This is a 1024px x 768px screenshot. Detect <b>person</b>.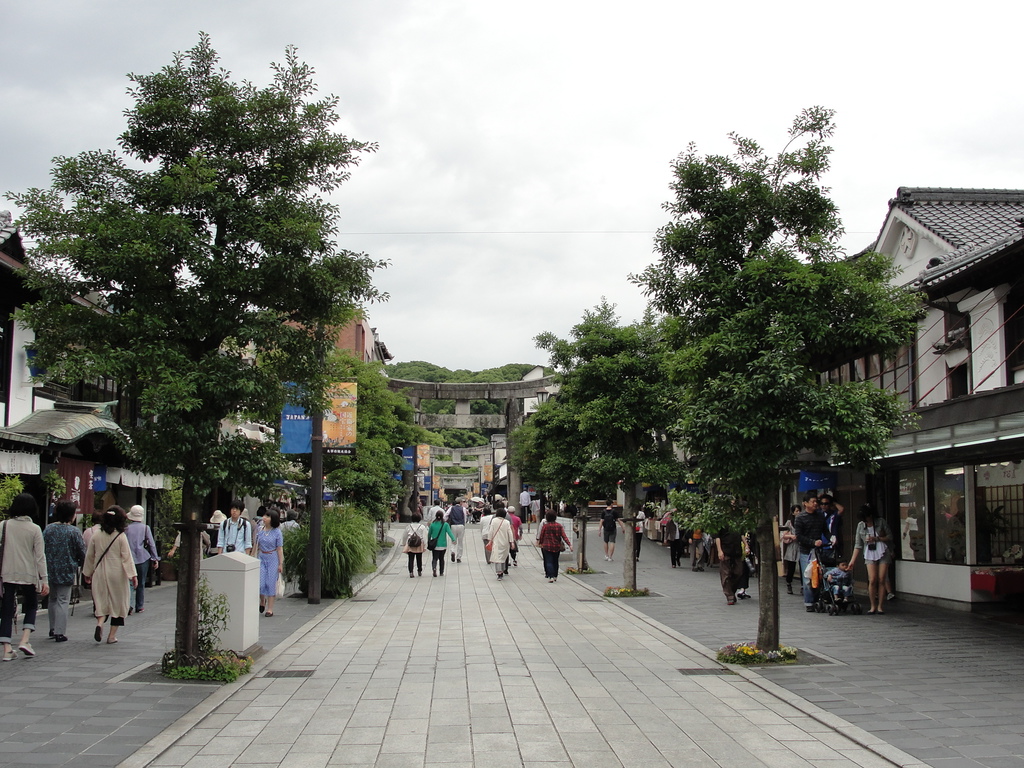
select_region(44, 499, 88, 642).
